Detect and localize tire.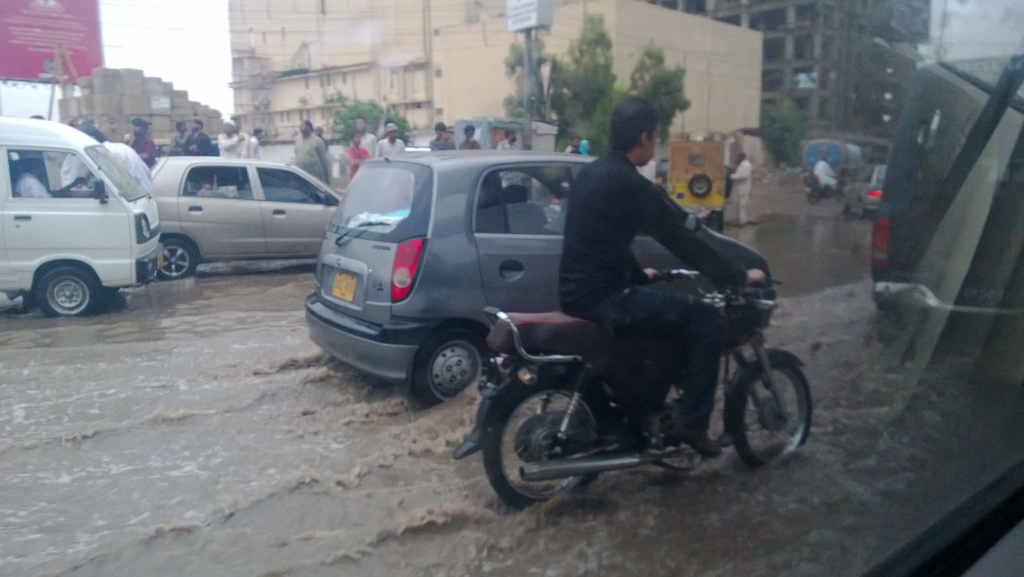
Localized at bbox=(733, 358, 813, 472).
